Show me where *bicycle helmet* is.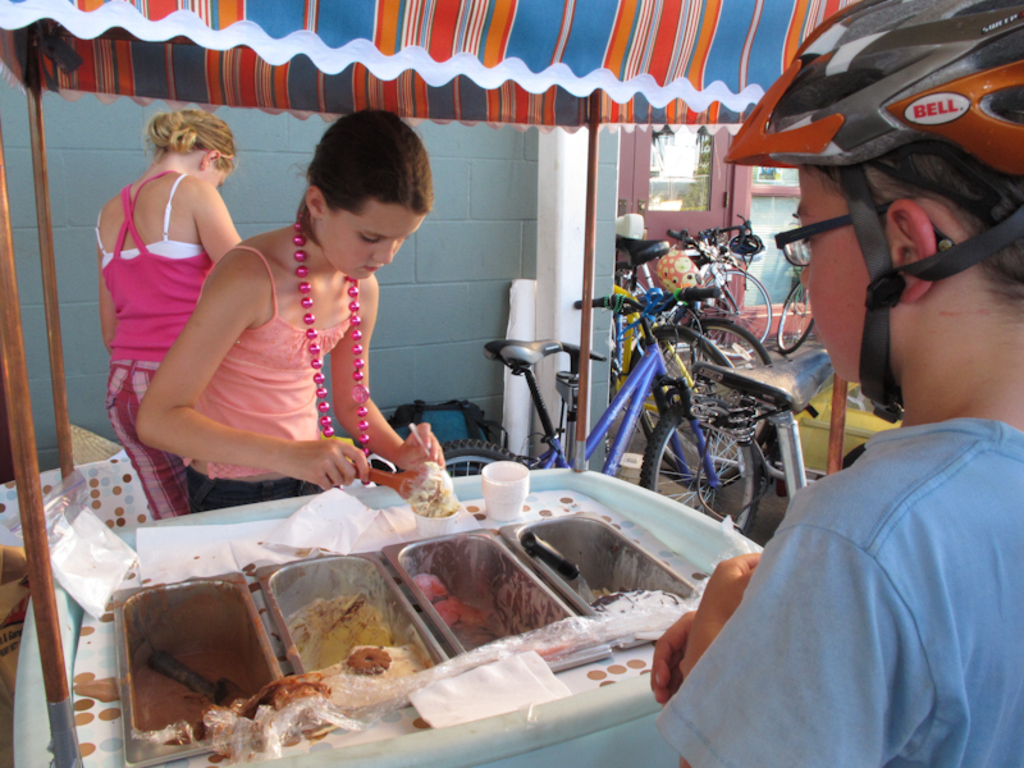
*bicycle helmet* is at (x1=731, y1=233, x2=763, y2=253).
